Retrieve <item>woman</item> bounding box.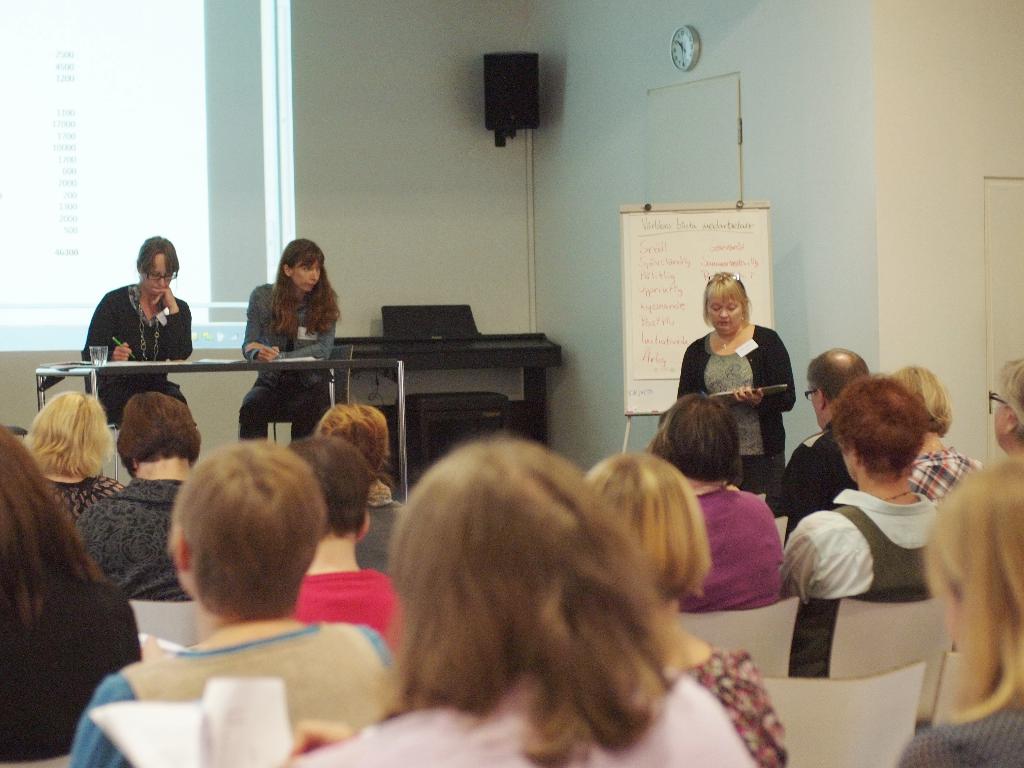
Bounding box: x1=67 y1=389 x2=202 y2=601.
